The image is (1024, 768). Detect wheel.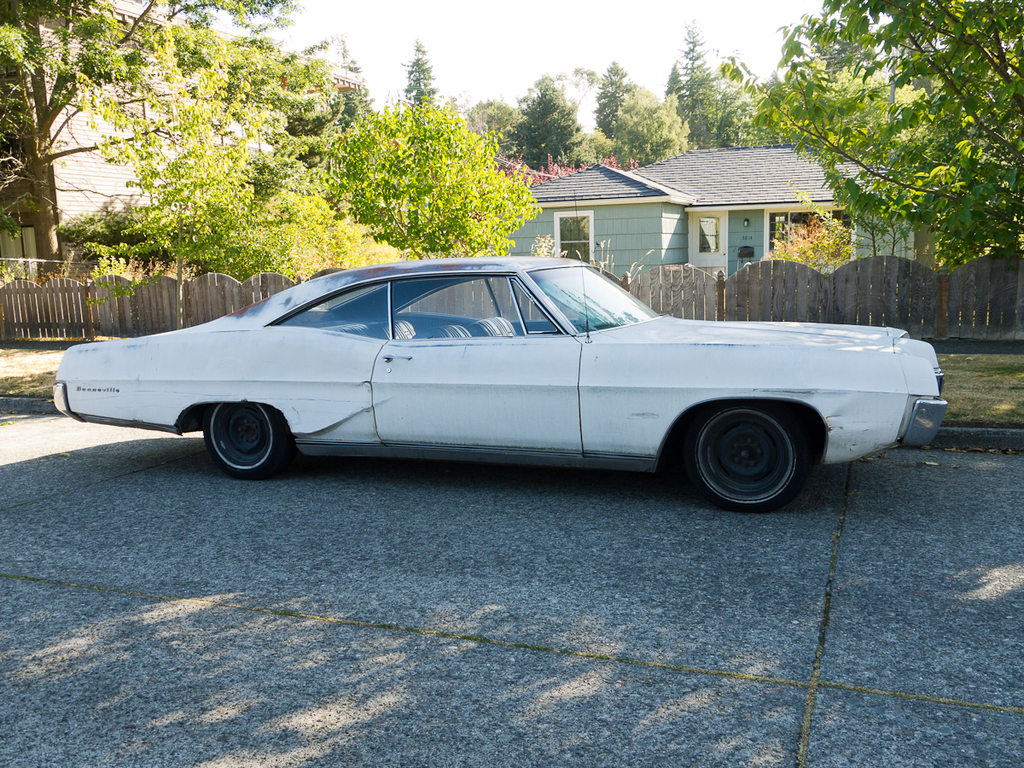
Detection: <region>204, 401, 286, 478</region>.
